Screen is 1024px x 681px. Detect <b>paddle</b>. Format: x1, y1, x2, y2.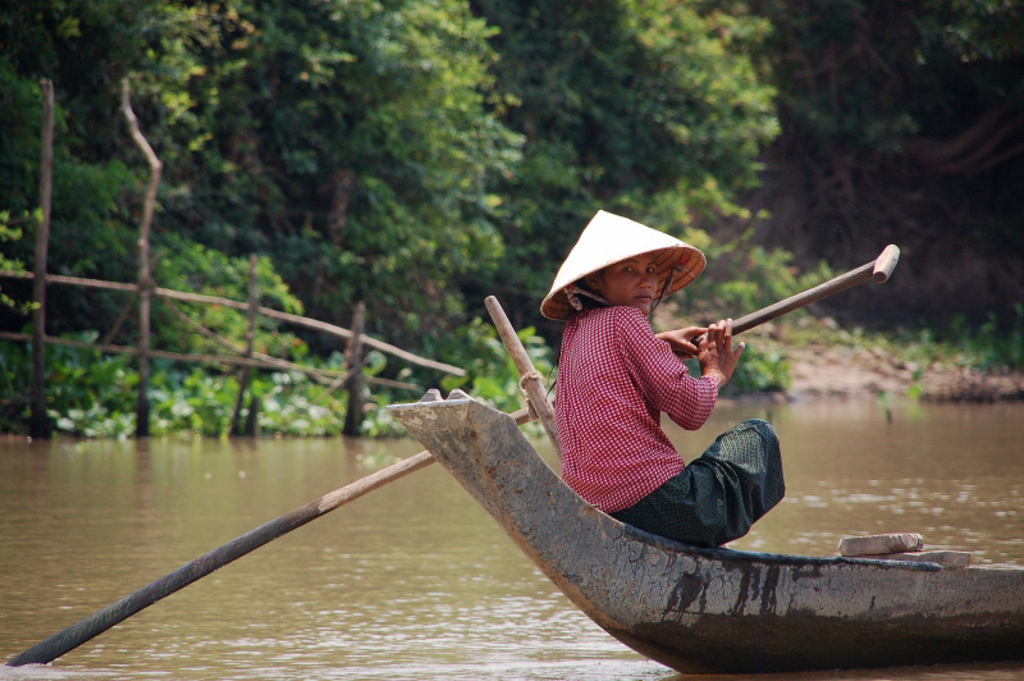
12, 242, 906, 669.
